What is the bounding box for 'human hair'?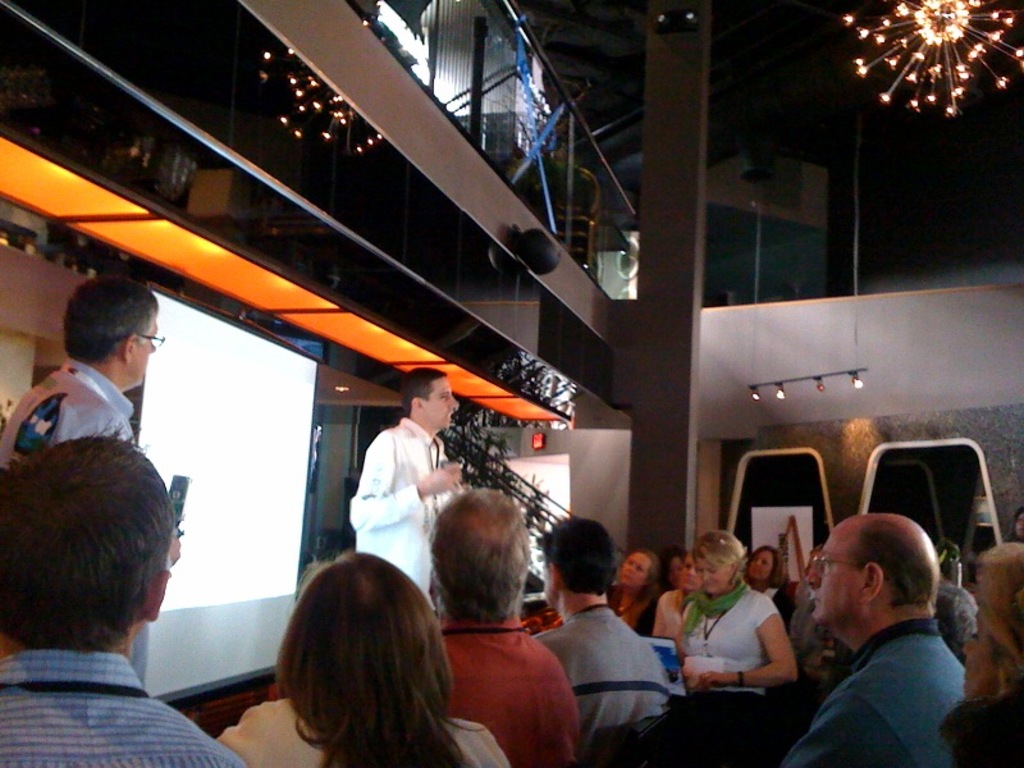
bbox(261, 563, 454, 765).
